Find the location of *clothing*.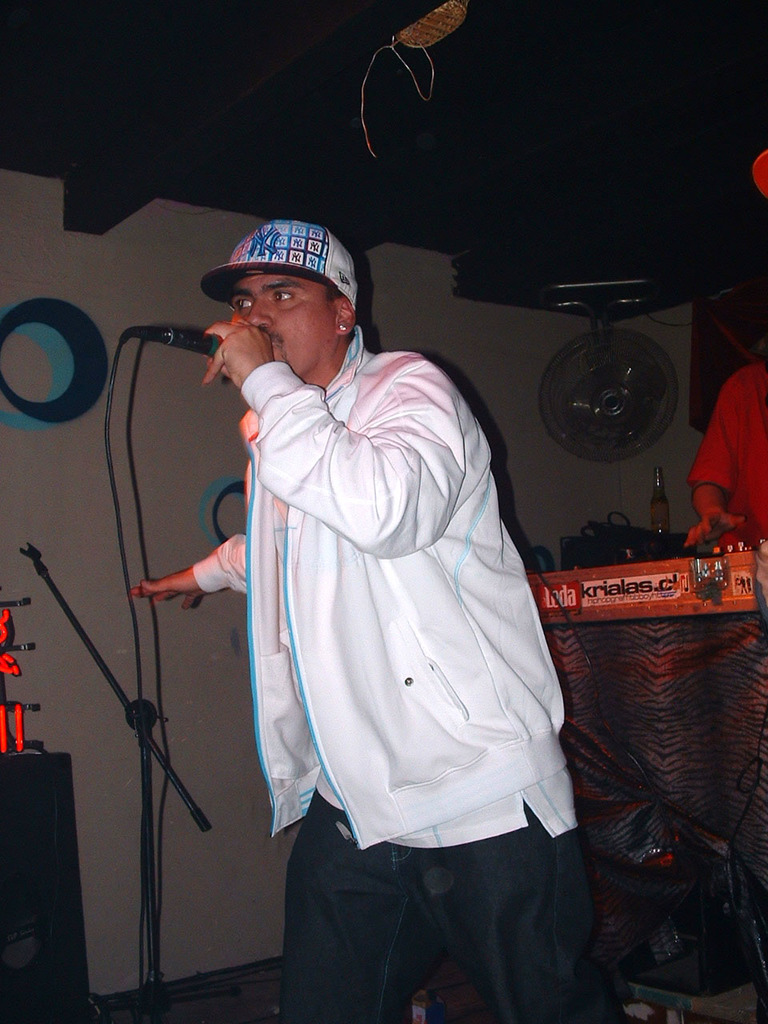
Location: x1=688, y1=364, x2=767, y2=550.
